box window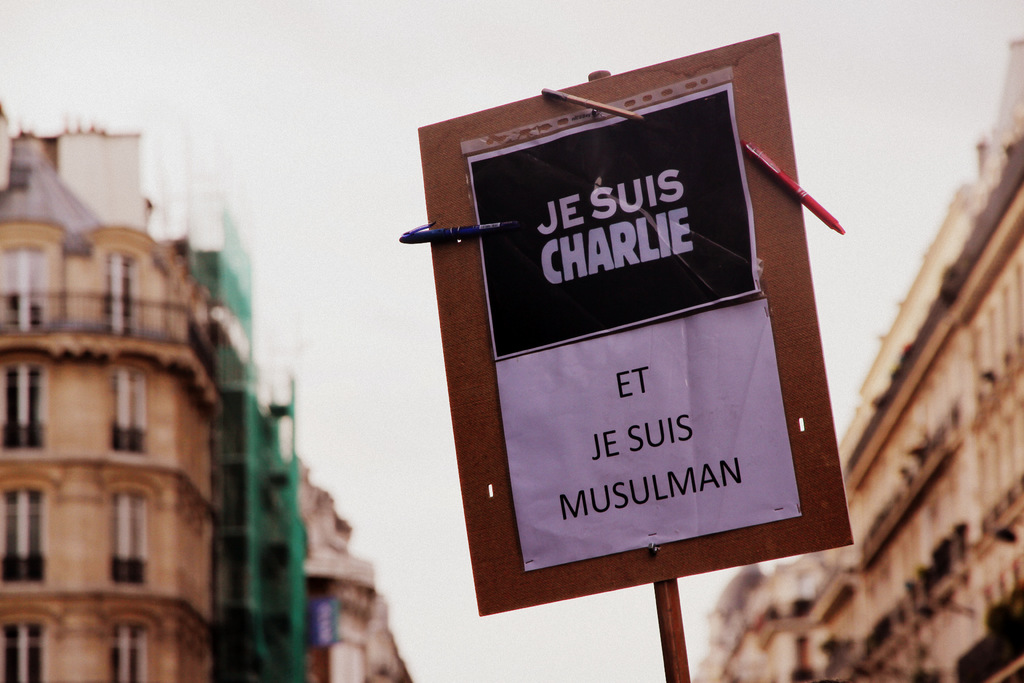
(6, 488, 42, 575)
